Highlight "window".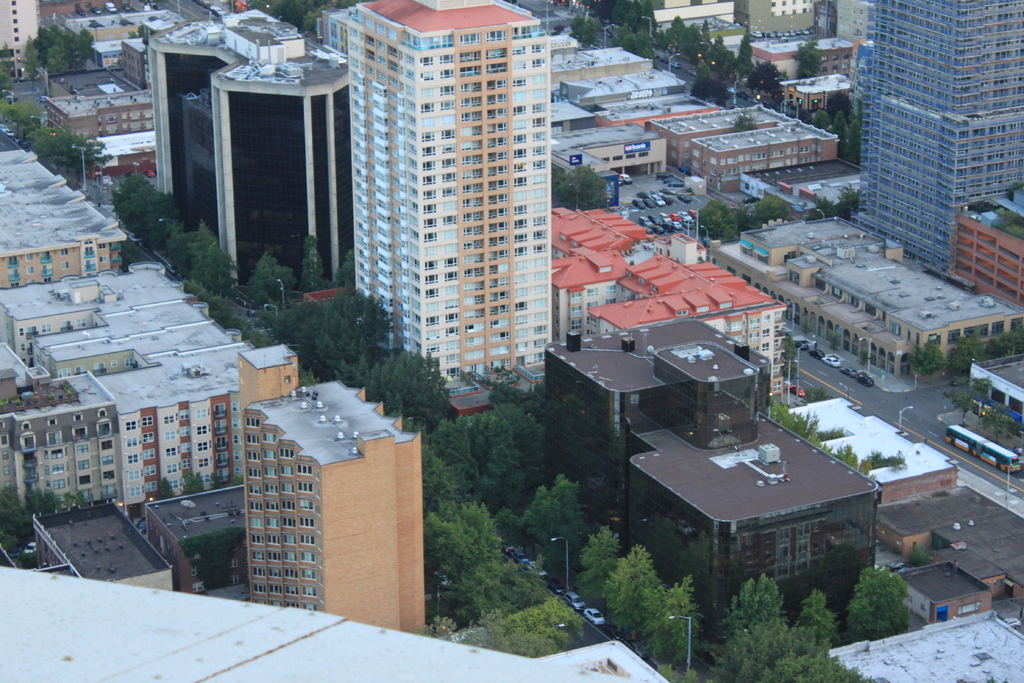
Highlighted region: (299, 482, 311, 493).
